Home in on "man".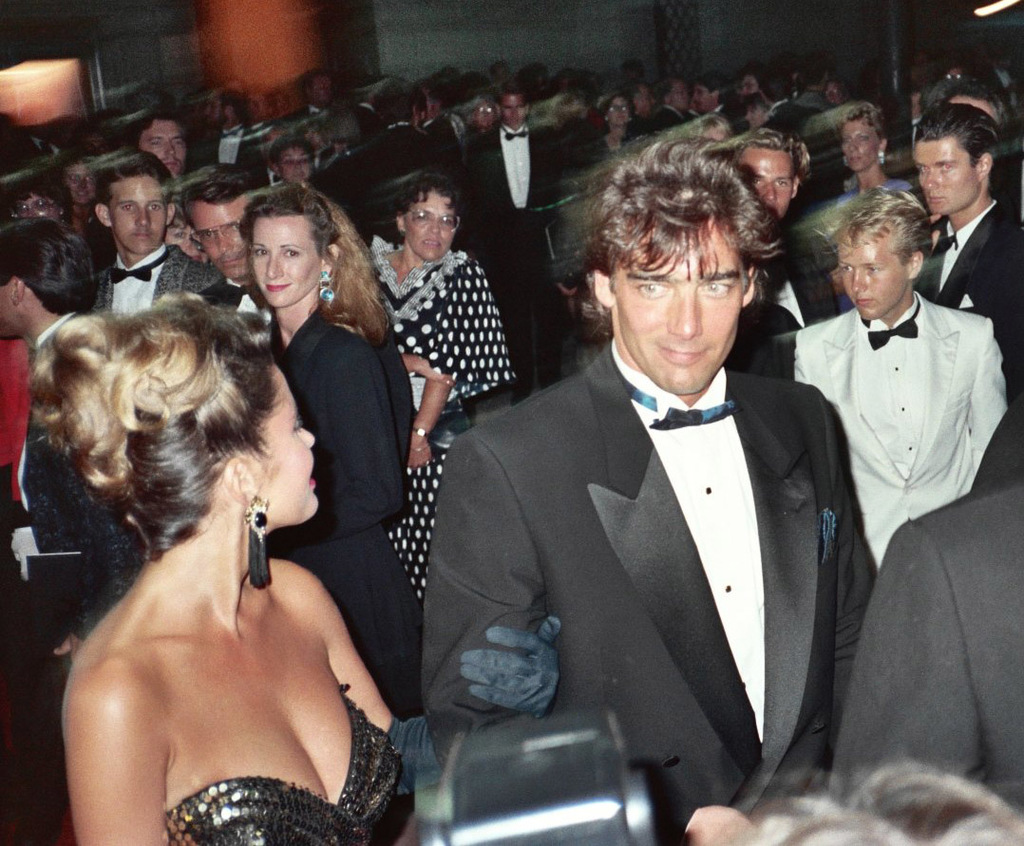
Homed in at [x1=644, y1=75, x2=694, y2=134].
